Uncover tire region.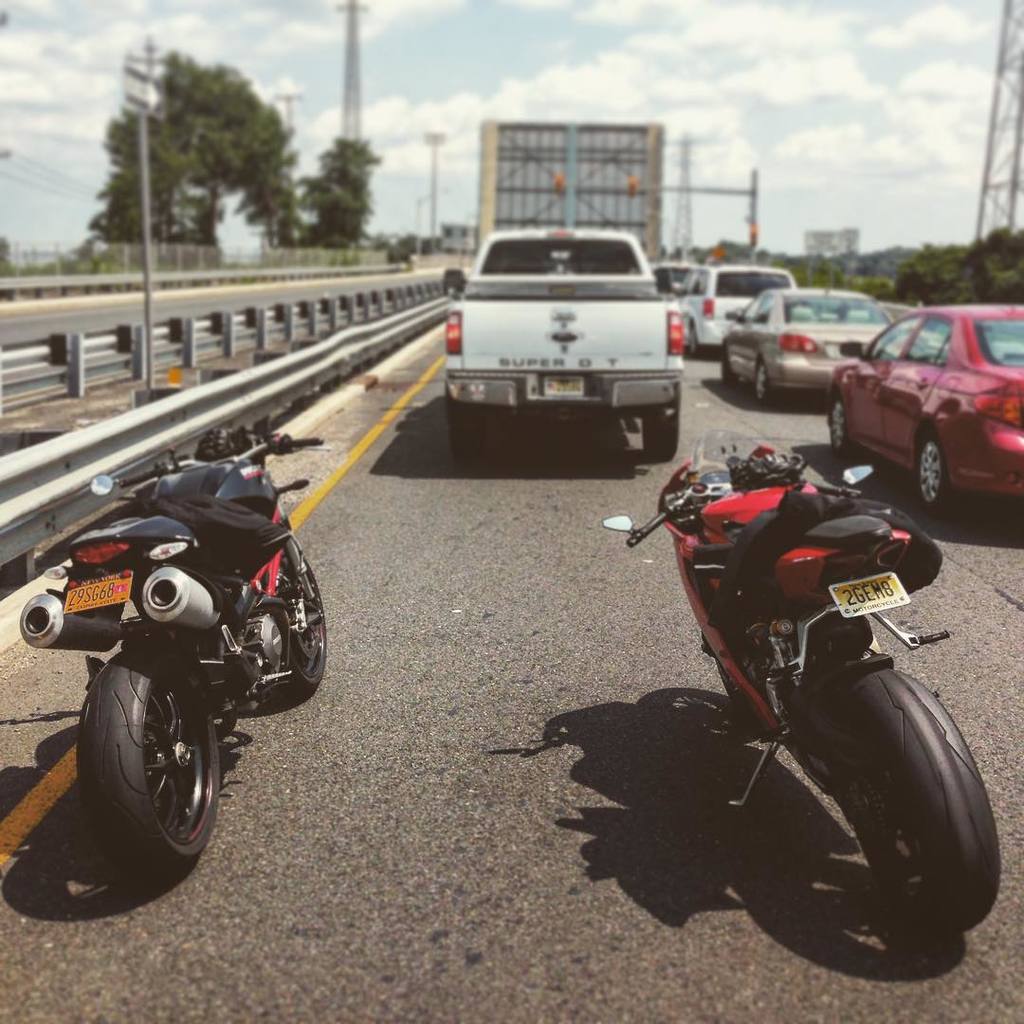
Uncovered: region(832, 666, 1003, 929).
